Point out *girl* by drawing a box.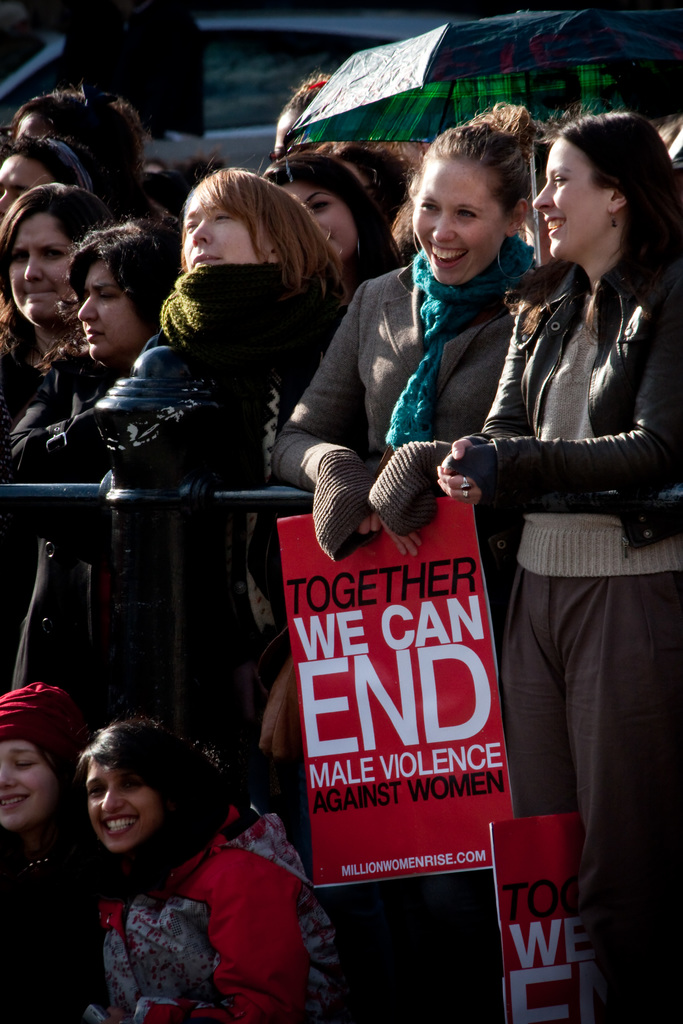
(437, 113, 682, 1023).
